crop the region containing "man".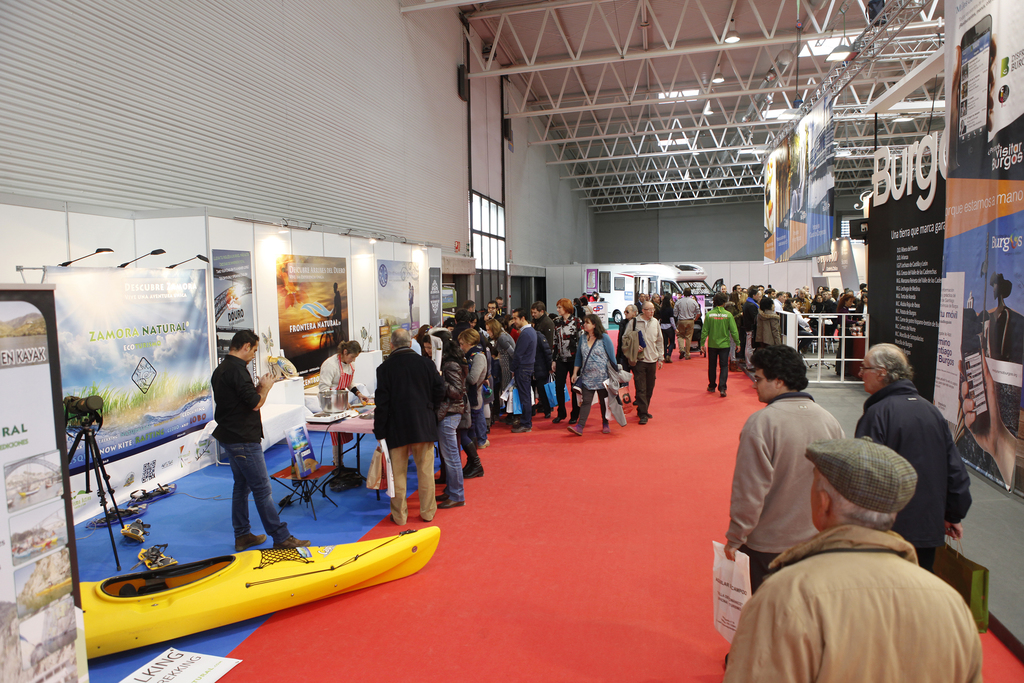
Crop region: [451, 309, 468, 343].
